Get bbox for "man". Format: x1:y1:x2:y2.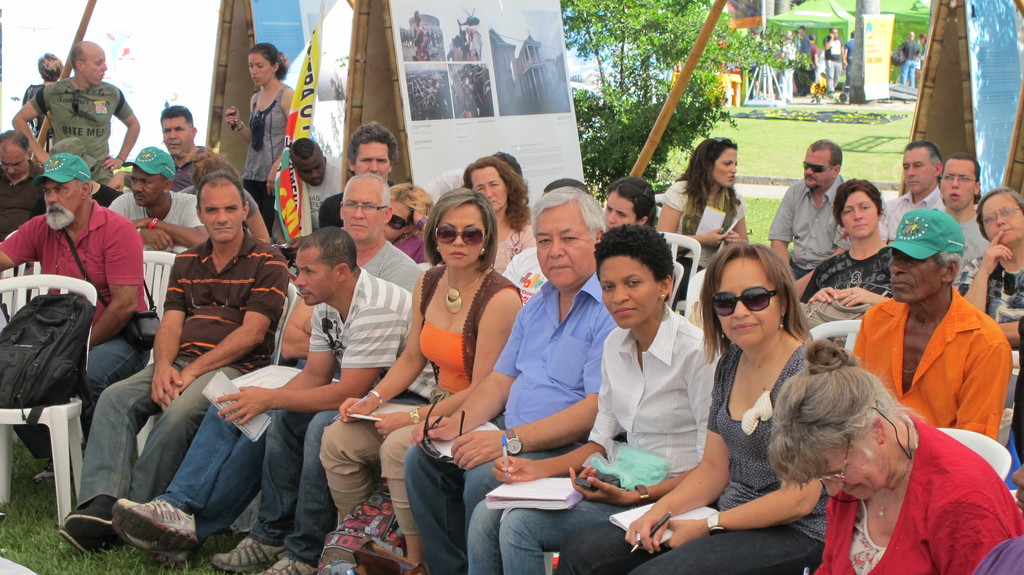
0:127:49:239.
